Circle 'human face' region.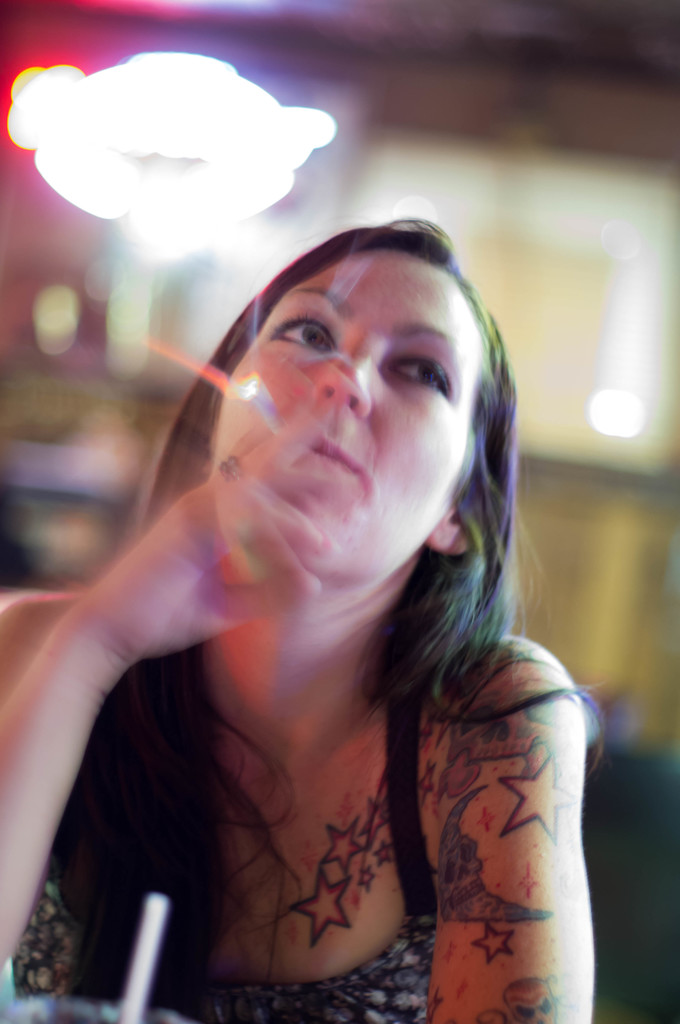
Region: 206,239,489,580.
